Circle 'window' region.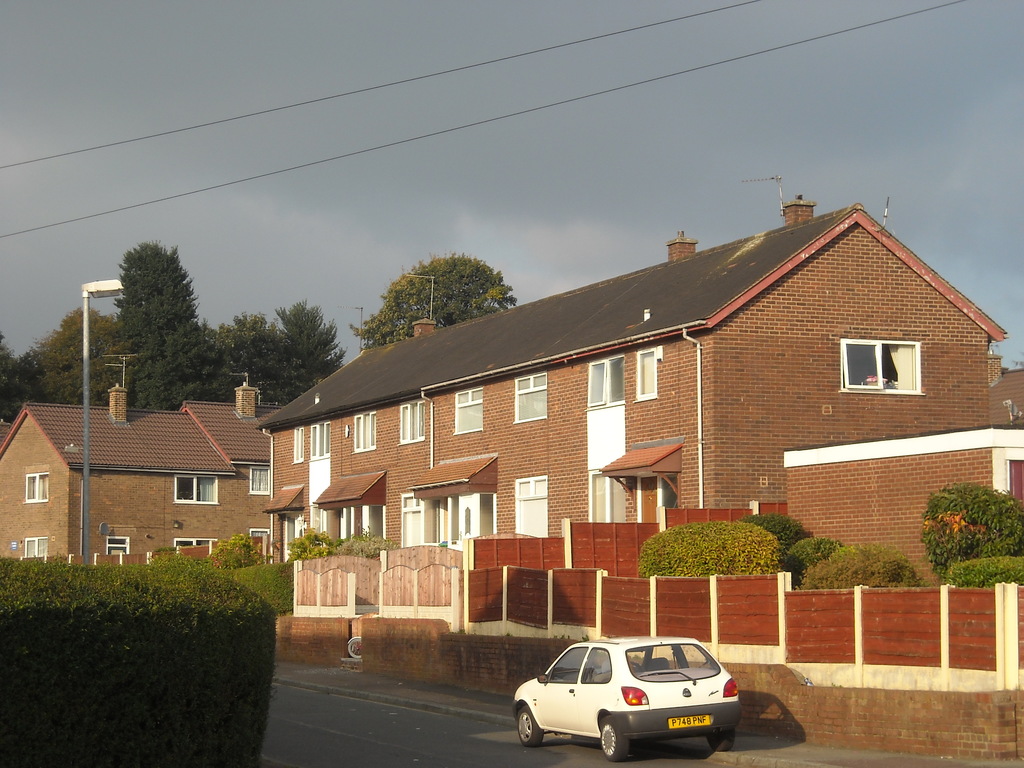
Region: left=24, top=534, right=51, bottom=557.
